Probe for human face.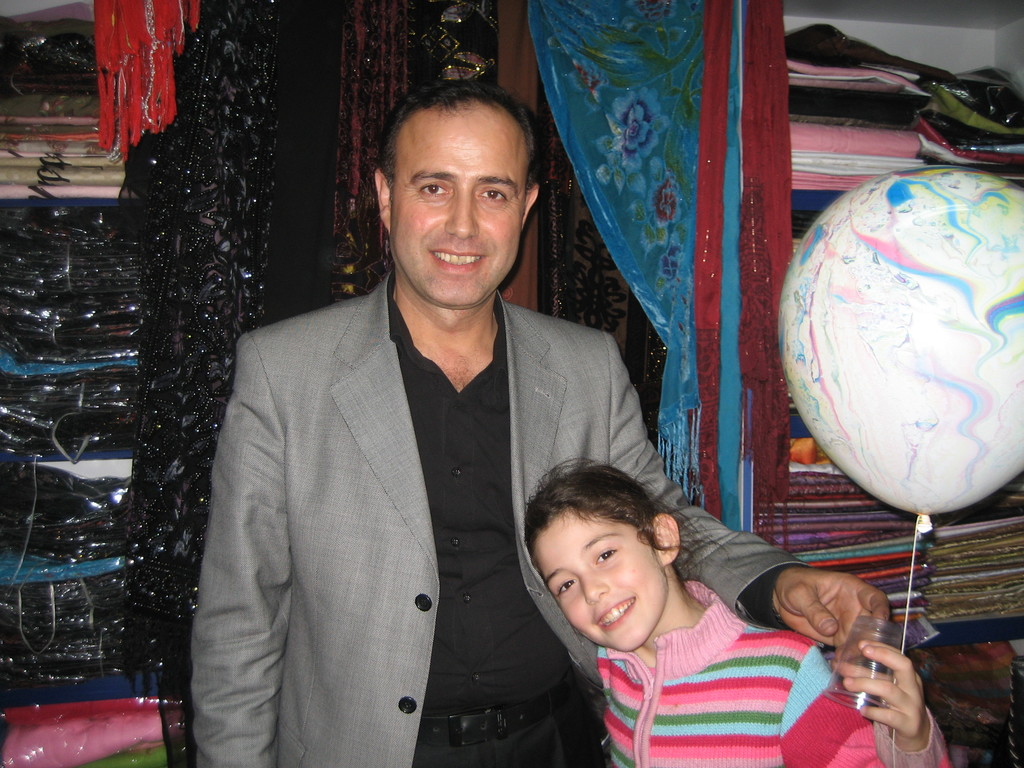
Probe result: x1=391, y1=114, x2=524, y2=306.
